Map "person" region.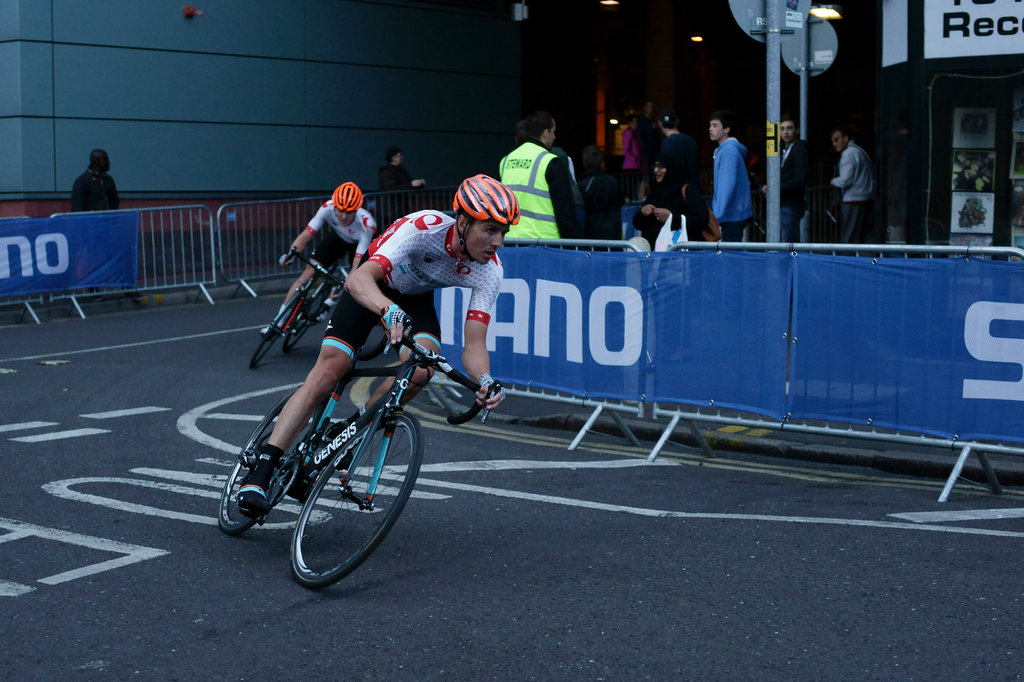
Mapped to locate(240, 166, 509, 523).
